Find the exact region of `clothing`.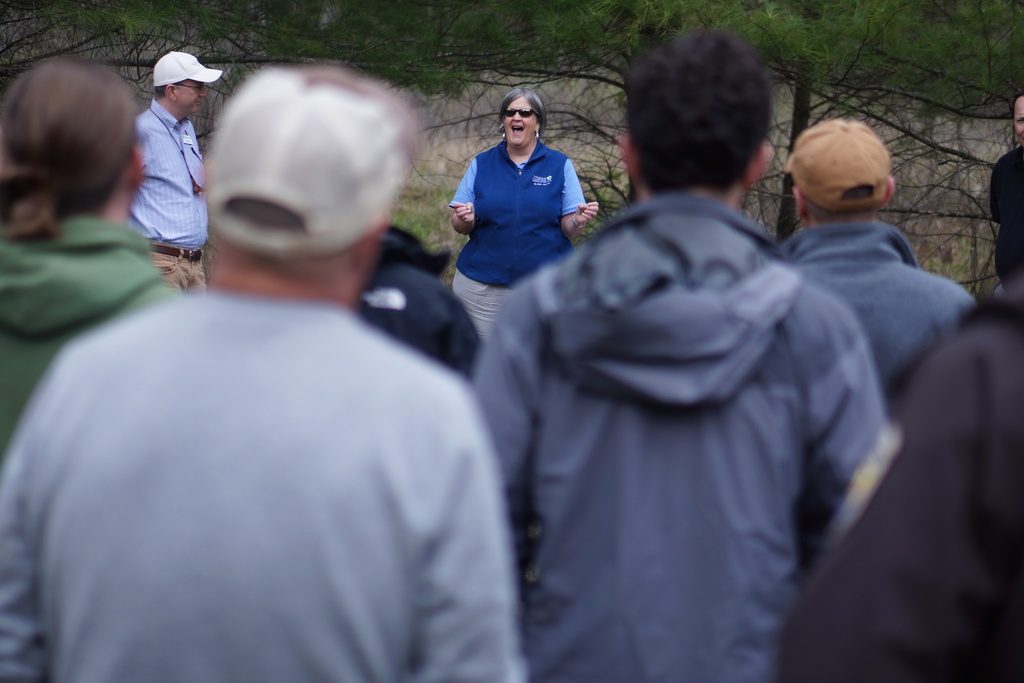
Exact region: x1=778, y1=220, x2=975, y2=394.
